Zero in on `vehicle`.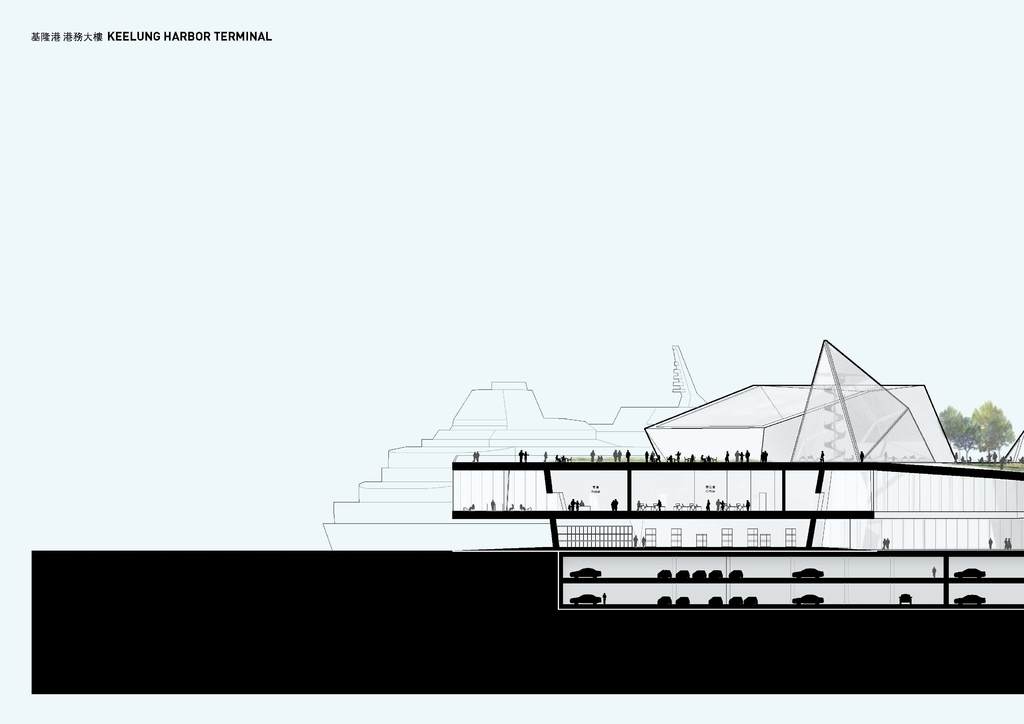
Zeroed in: 708:569:724:581.
